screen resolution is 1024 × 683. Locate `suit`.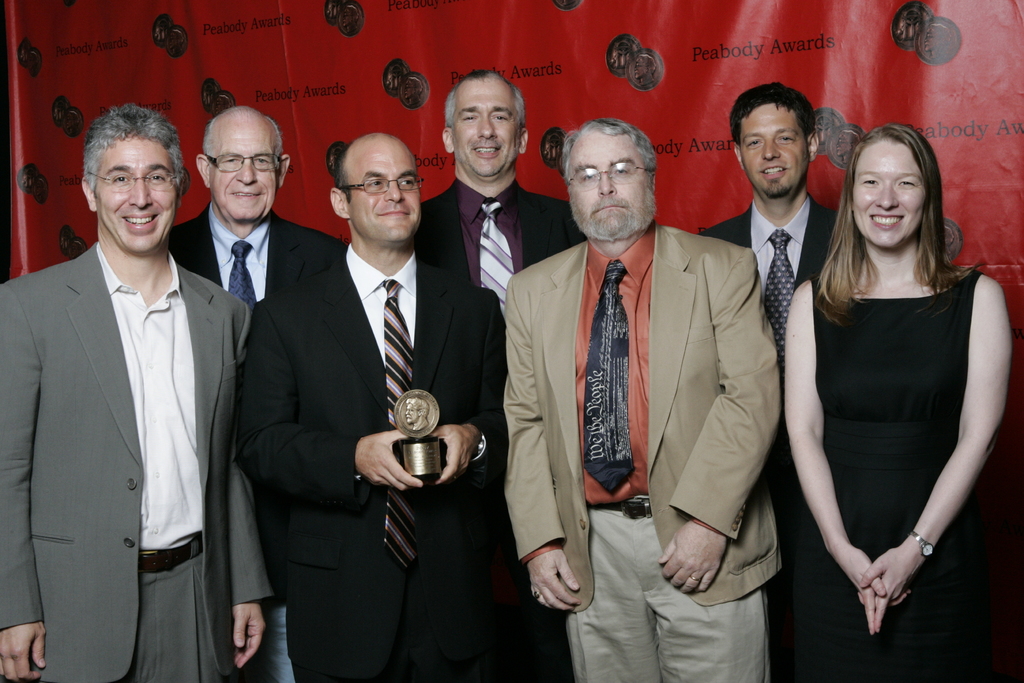
crop(508, 220, 786, 682).
